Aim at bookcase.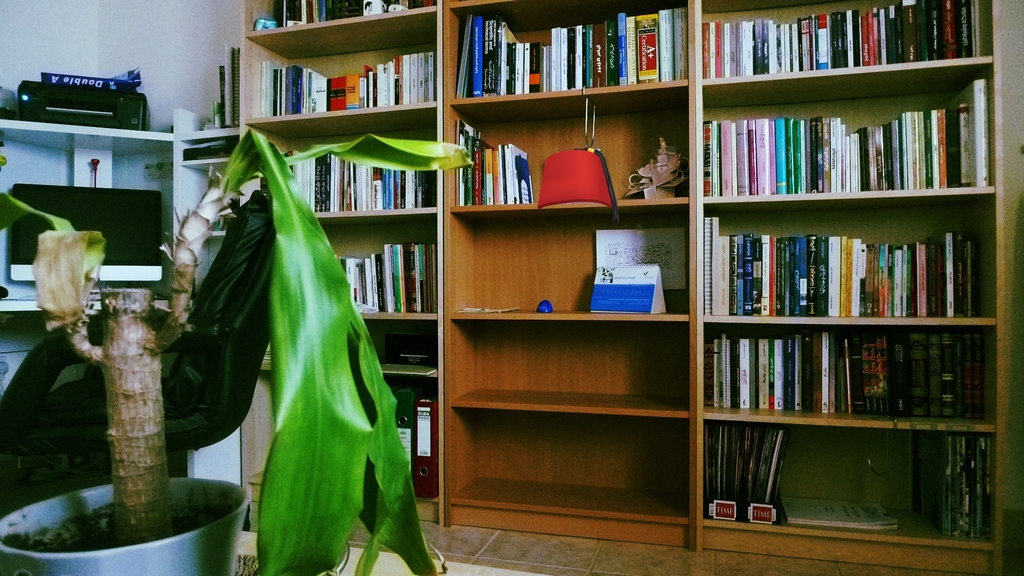
Aimed at bbox=(231, 0, 1004, 575).
